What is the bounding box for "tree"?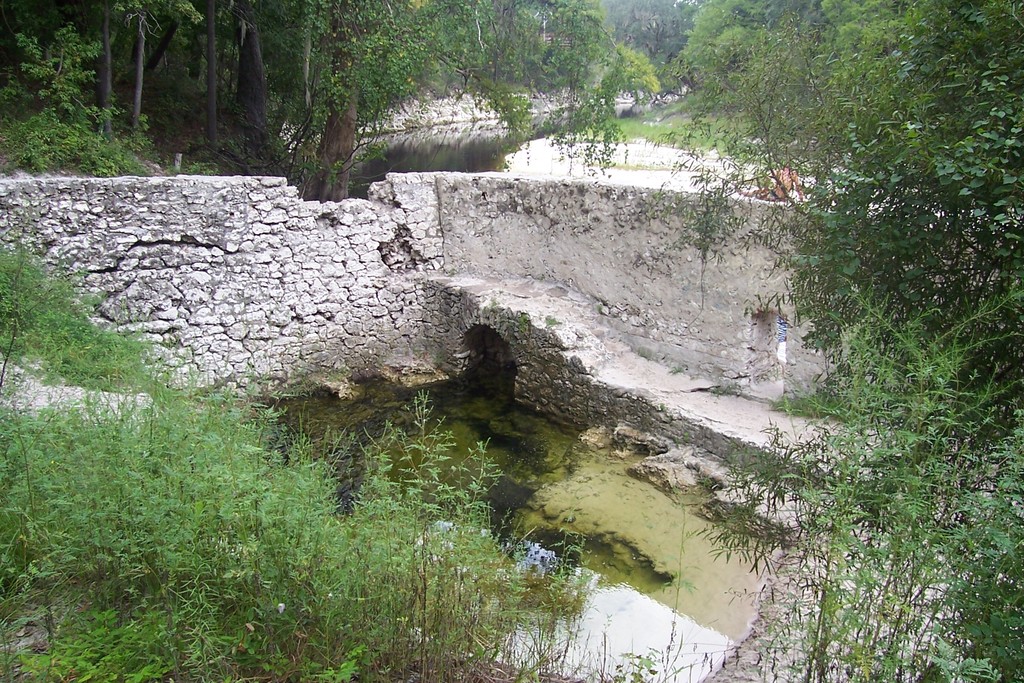
[714,48,987,544].
